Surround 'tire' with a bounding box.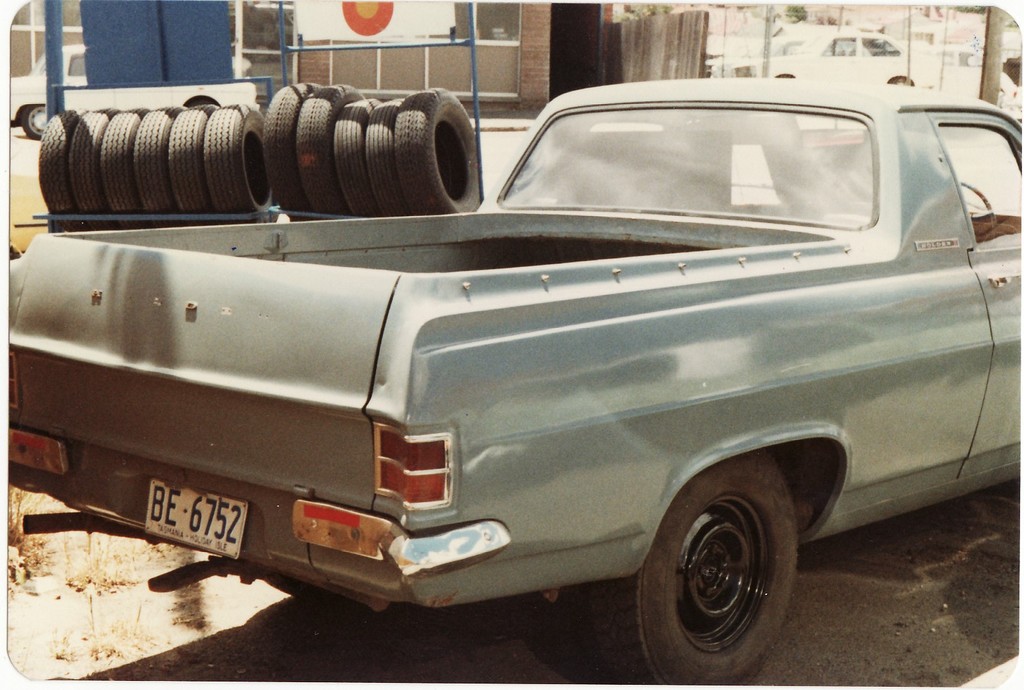
[x1=336, y1=93, x2=381, y2=216].
